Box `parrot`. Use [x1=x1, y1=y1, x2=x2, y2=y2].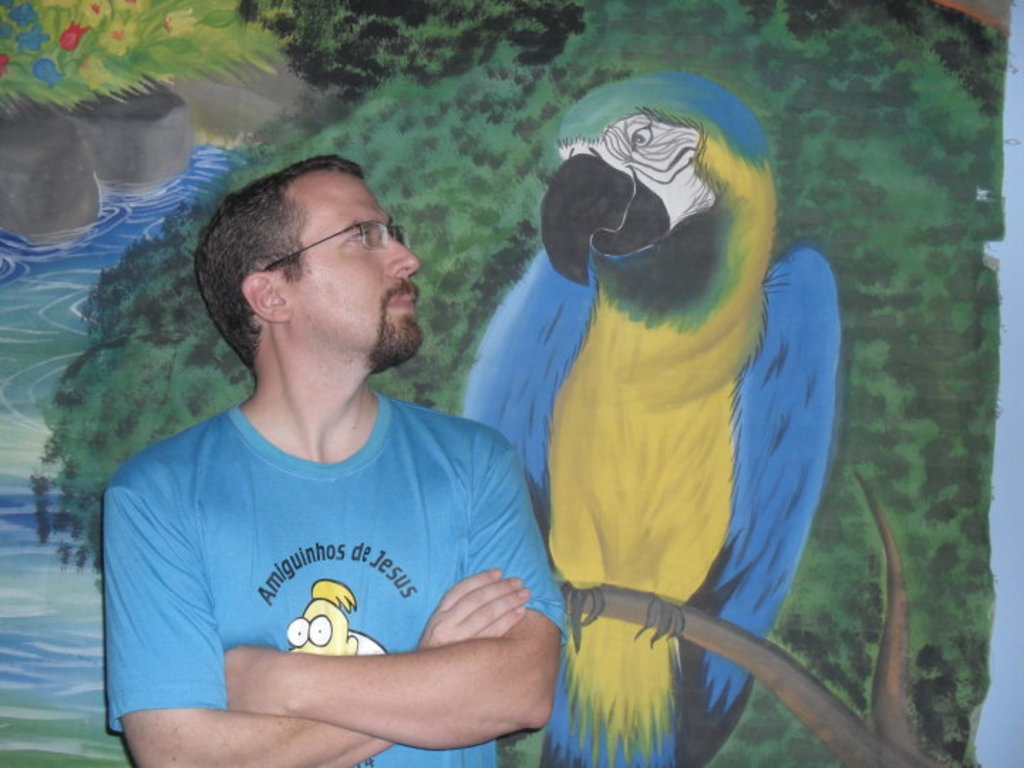
[x1=452, y1=65, x2=848, y2=761].
